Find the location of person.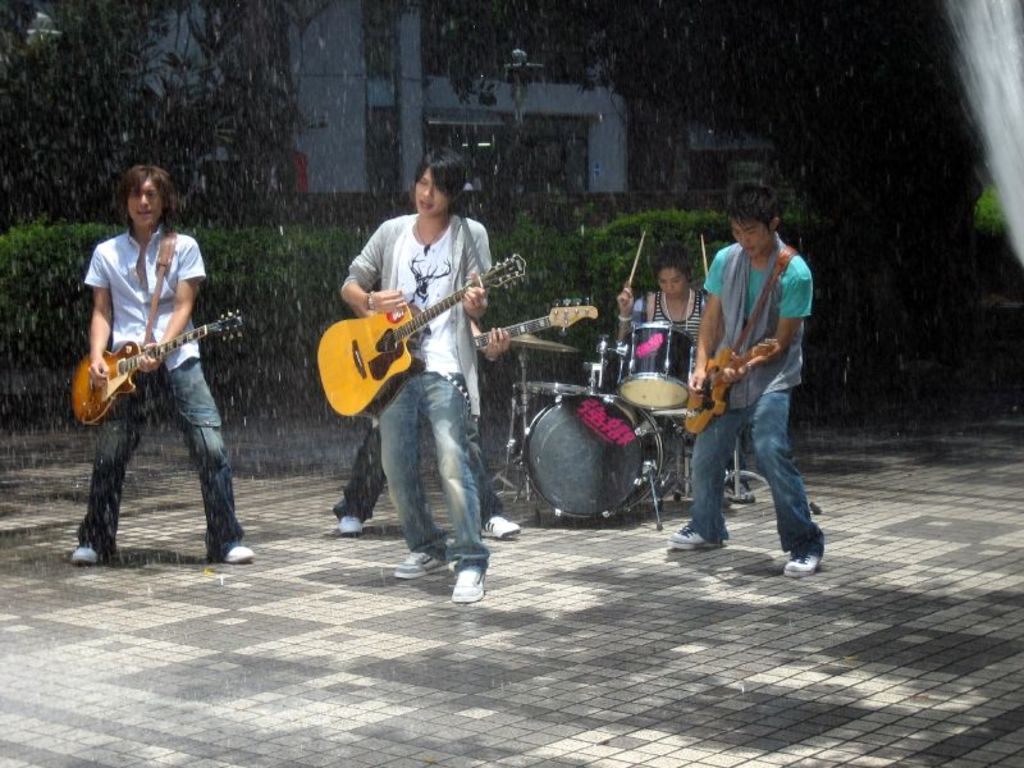
Location: <region>667, 174, 835, 581</region>.
